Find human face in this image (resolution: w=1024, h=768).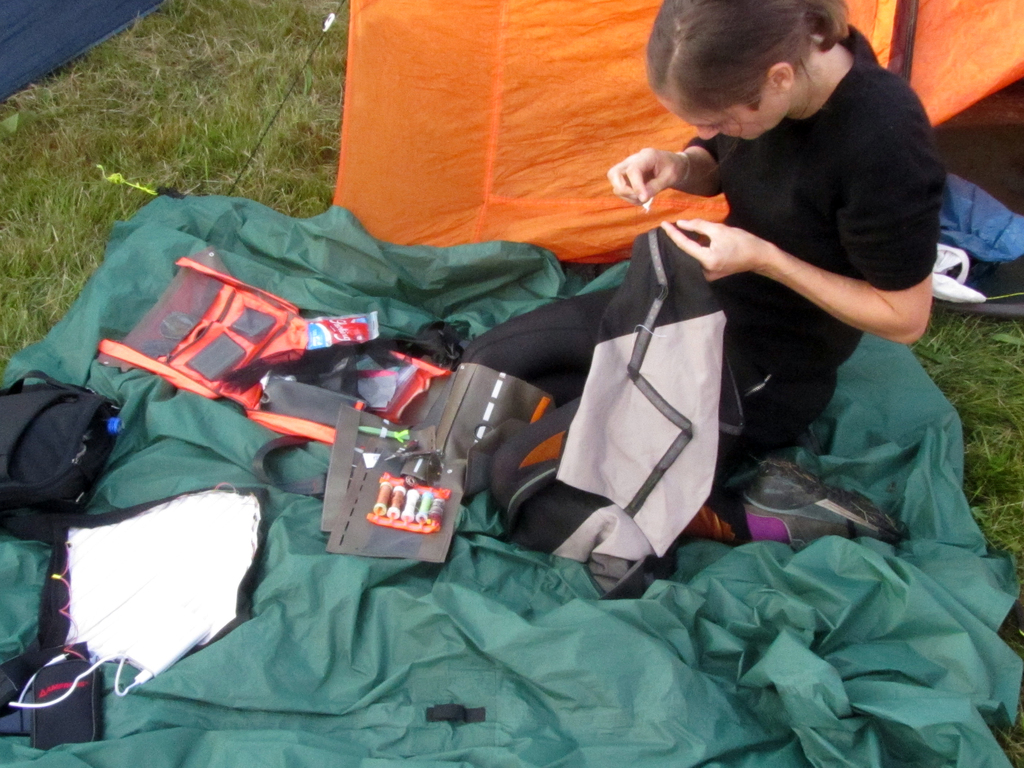
{"left": 662, "top": 90, "right": 781, "bottom": 141}.
